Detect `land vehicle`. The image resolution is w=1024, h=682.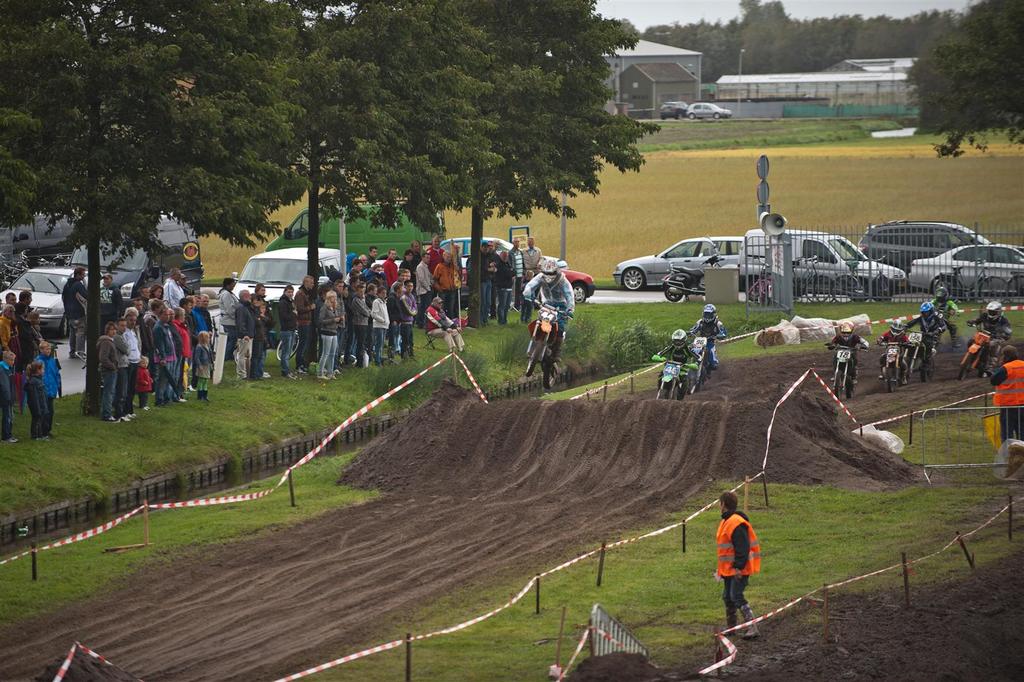
(x1=231, y1=253, x2=348, y2=302).
